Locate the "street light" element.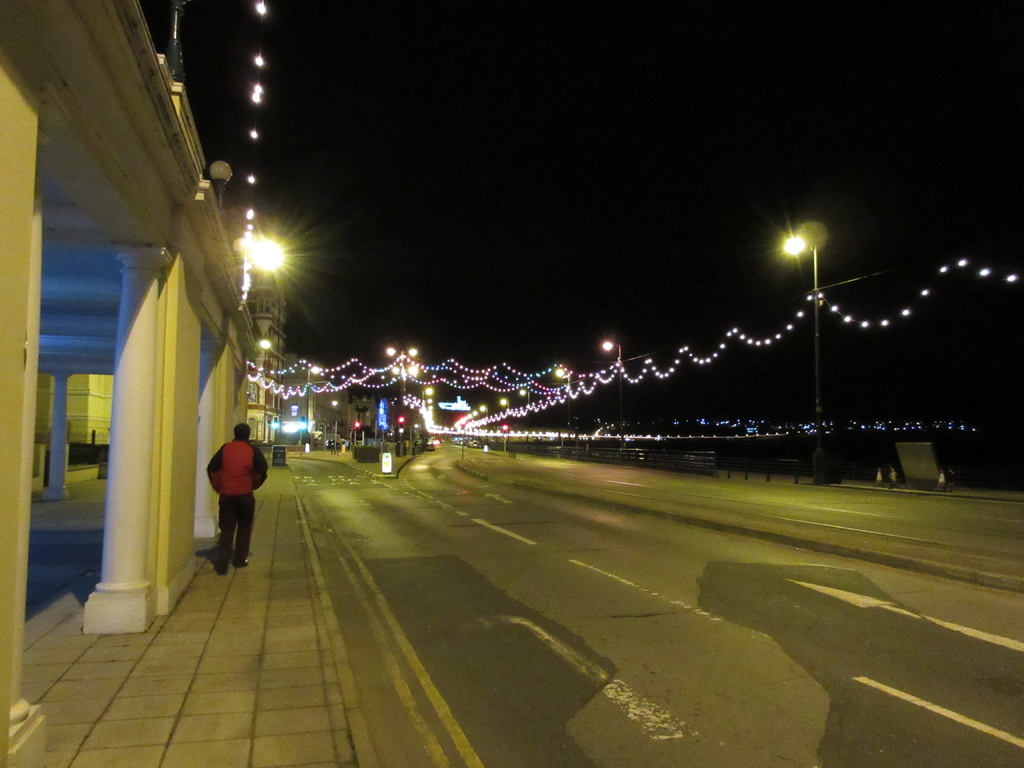
Element bbox: 420,386,436,404.
